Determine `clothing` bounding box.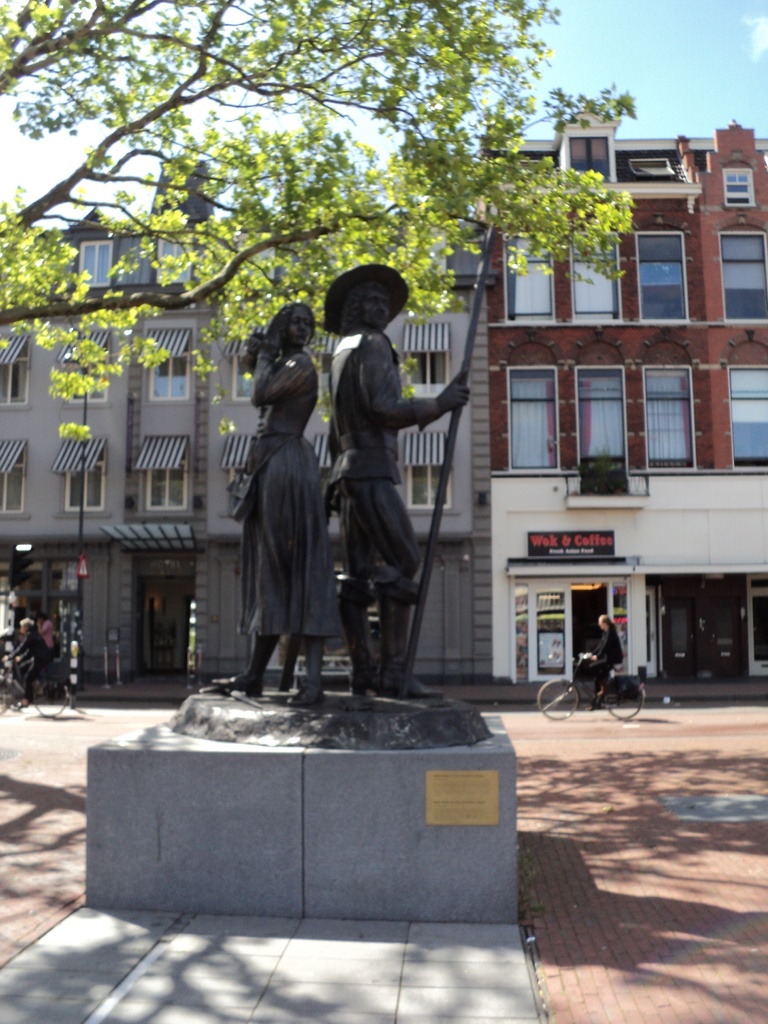
Determined: box=[589, 621, 623, 683].
